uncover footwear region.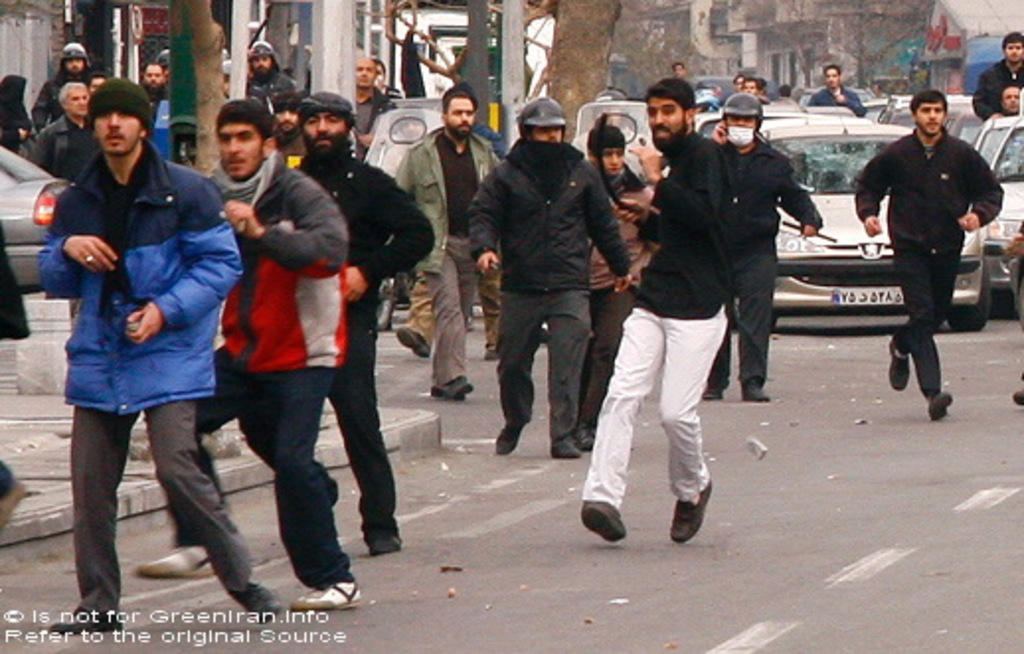
Uncovered: [577, 500, 629, 547].
